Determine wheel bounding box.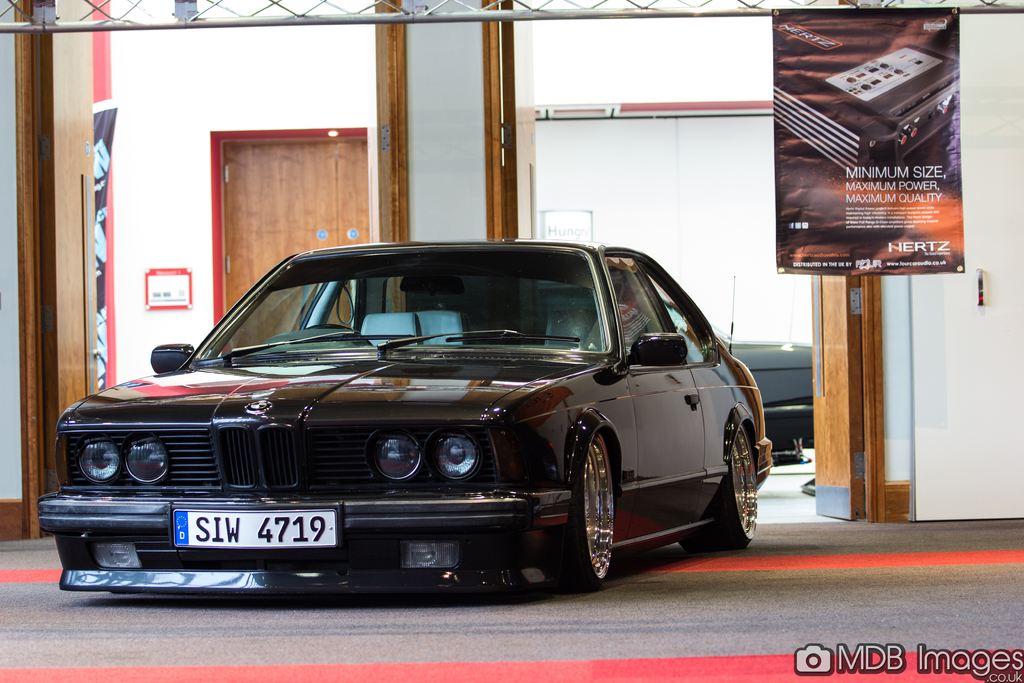
Determined: [306, 322, 374, 347].
